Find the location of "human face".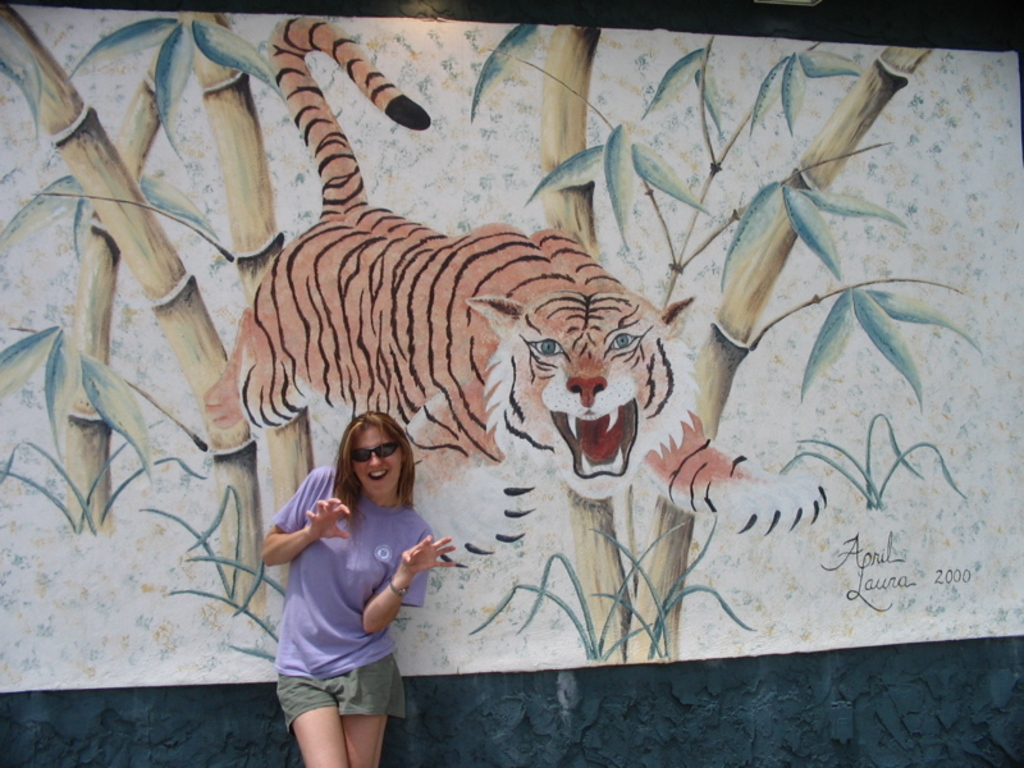
Location: detection(346, 420, 407, 500).
